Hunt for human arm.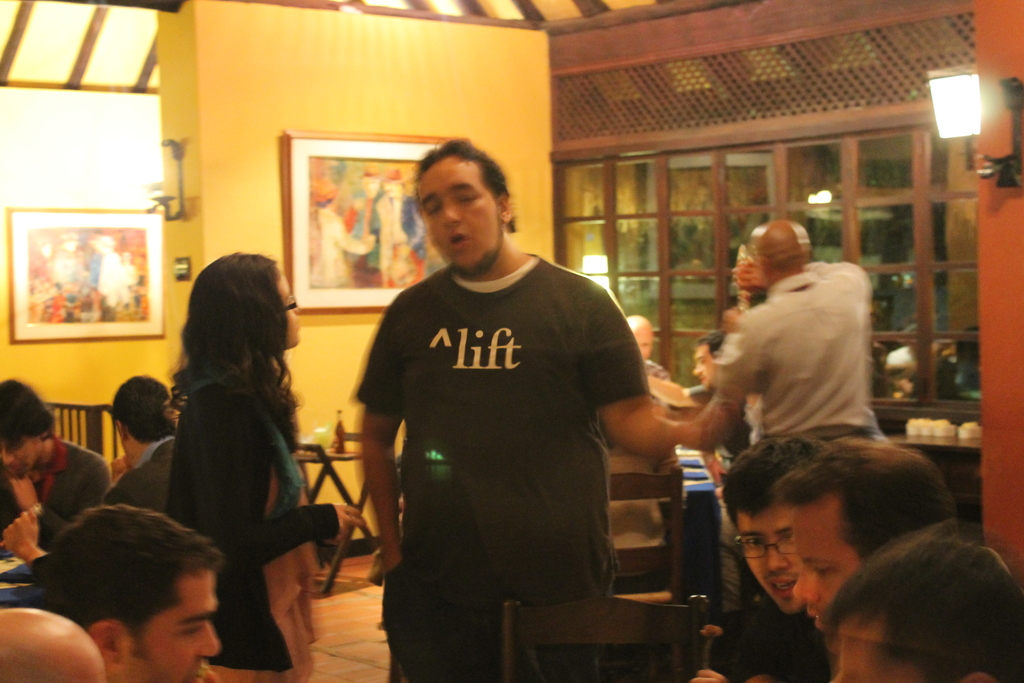
Hunted down at select_region(90, 470, 144, 520).
